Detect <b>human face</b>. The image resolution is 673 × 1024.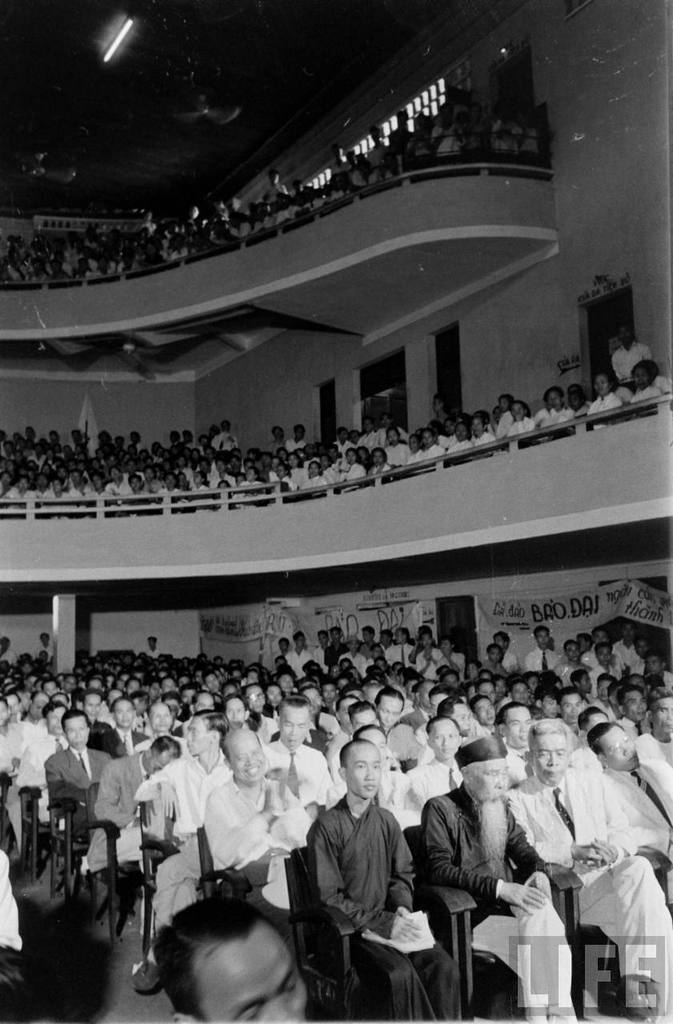
282, 709, 309, 753.
